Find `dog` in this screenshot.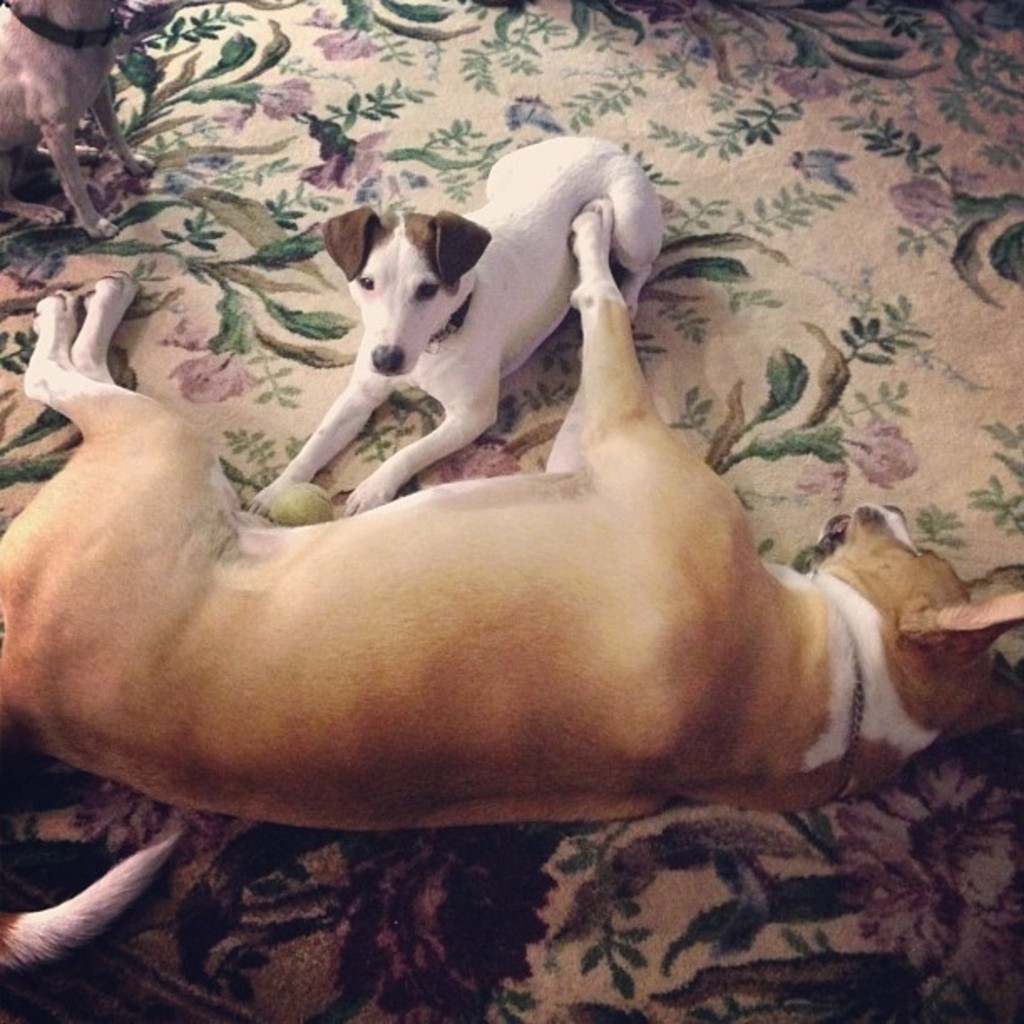
The bounding box for `dog` is box=[0, 269, 1022, 972].
